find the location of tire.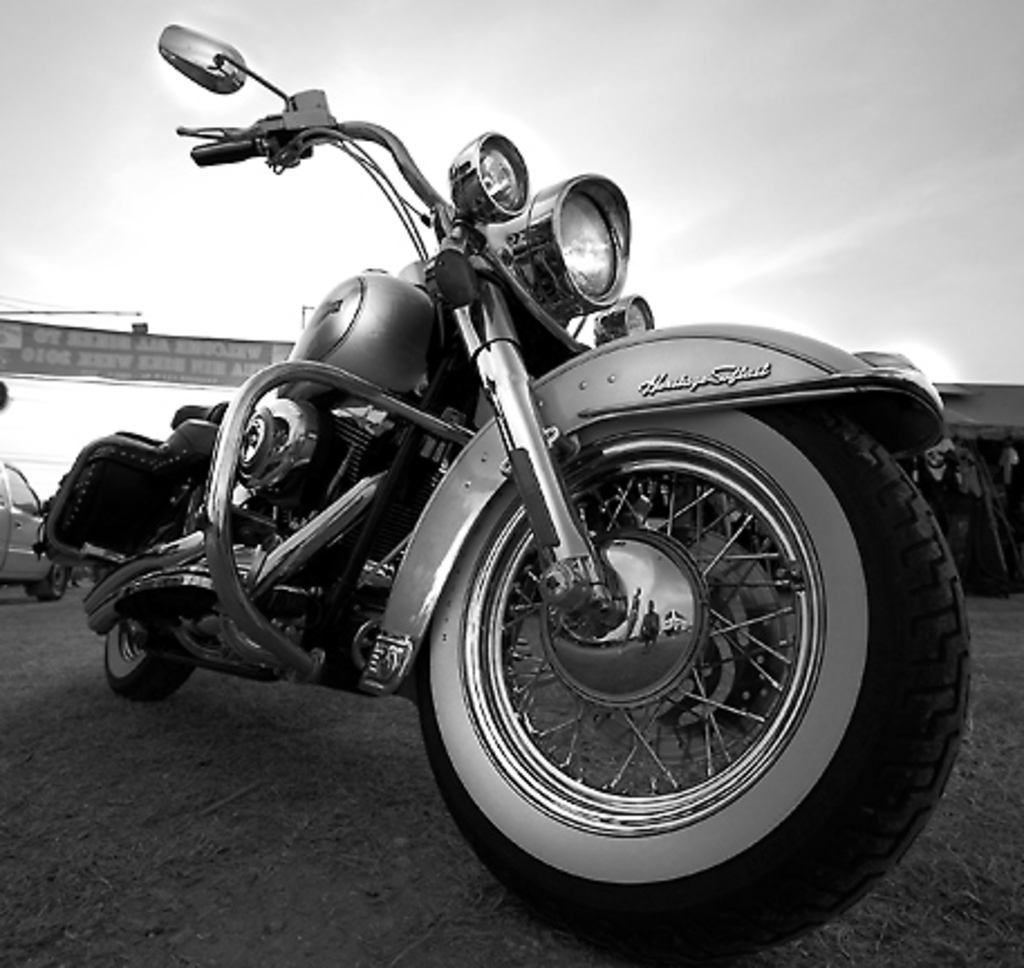
Location: bbox=(103, 614, 195, 699).
